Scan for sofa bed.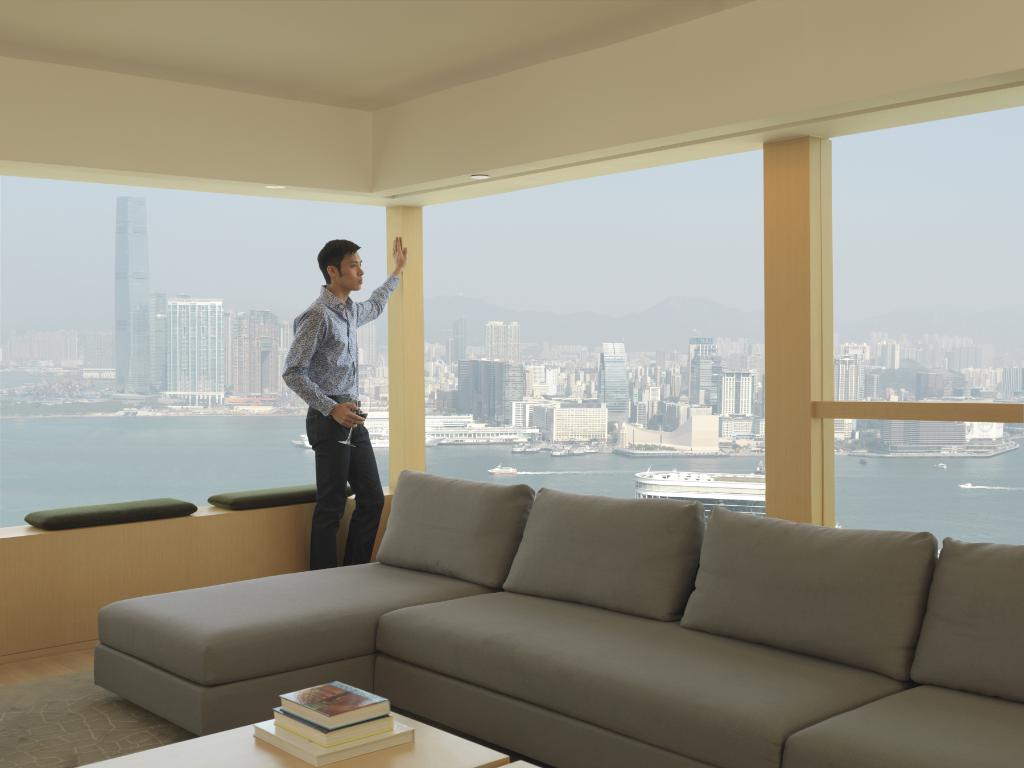
Scan result: box(378, 484, 1021, 767).
